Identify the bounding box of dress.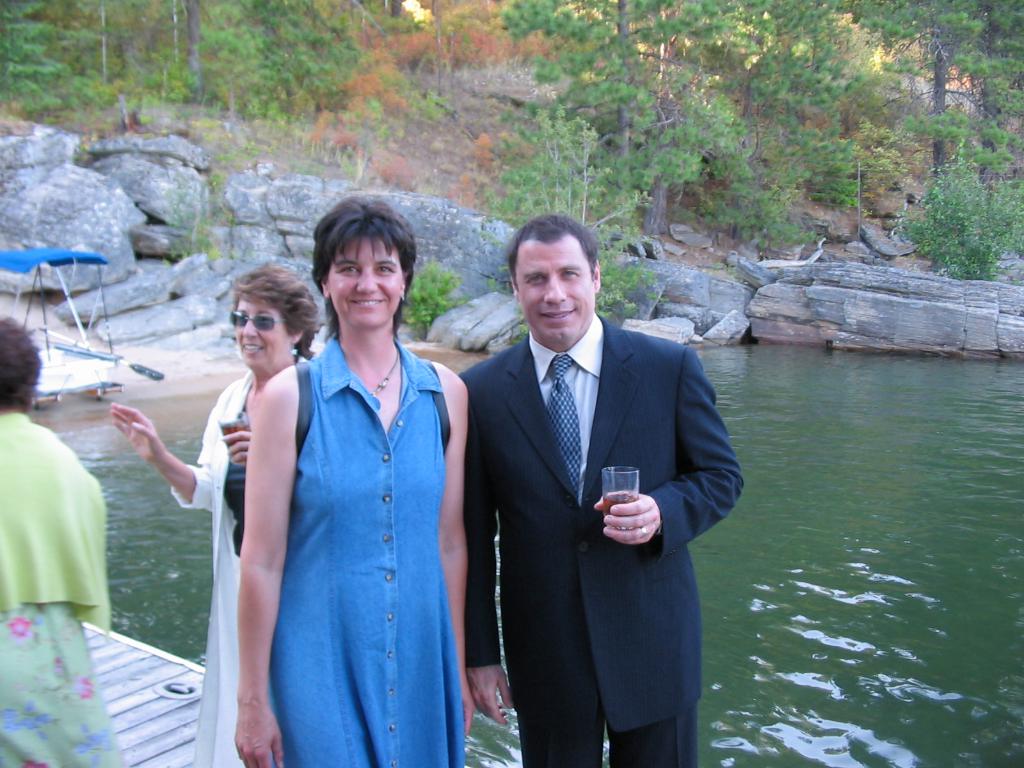
{"x1": 167, "y1": 356, "x2": 315, "y2": 767}.
